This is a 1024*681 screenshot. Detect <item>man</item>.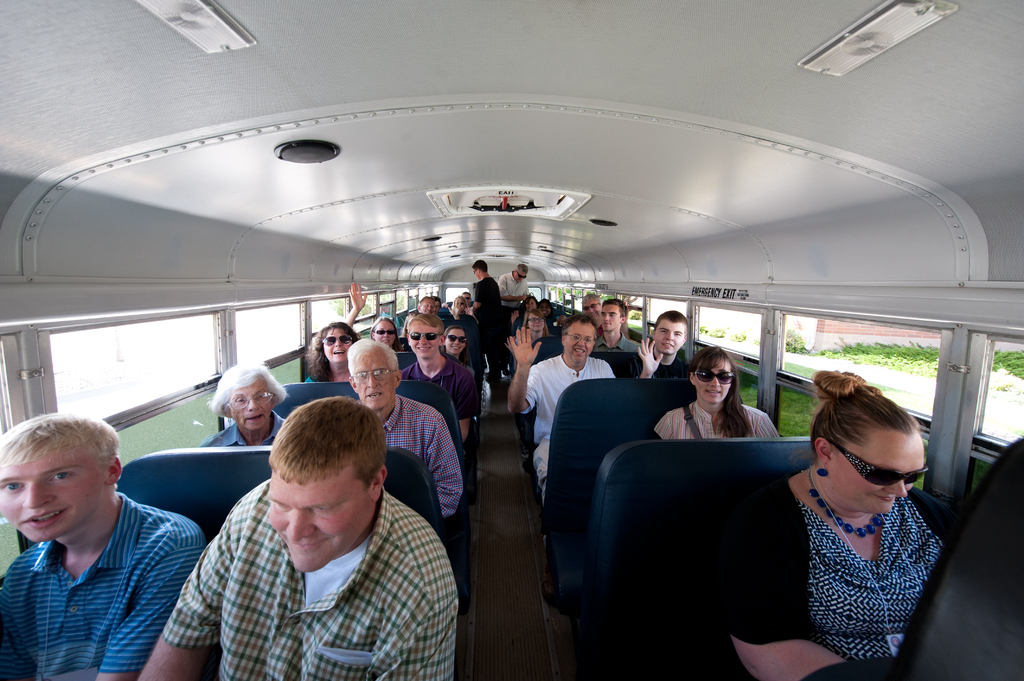
box=[401, 309, 477, 435].
